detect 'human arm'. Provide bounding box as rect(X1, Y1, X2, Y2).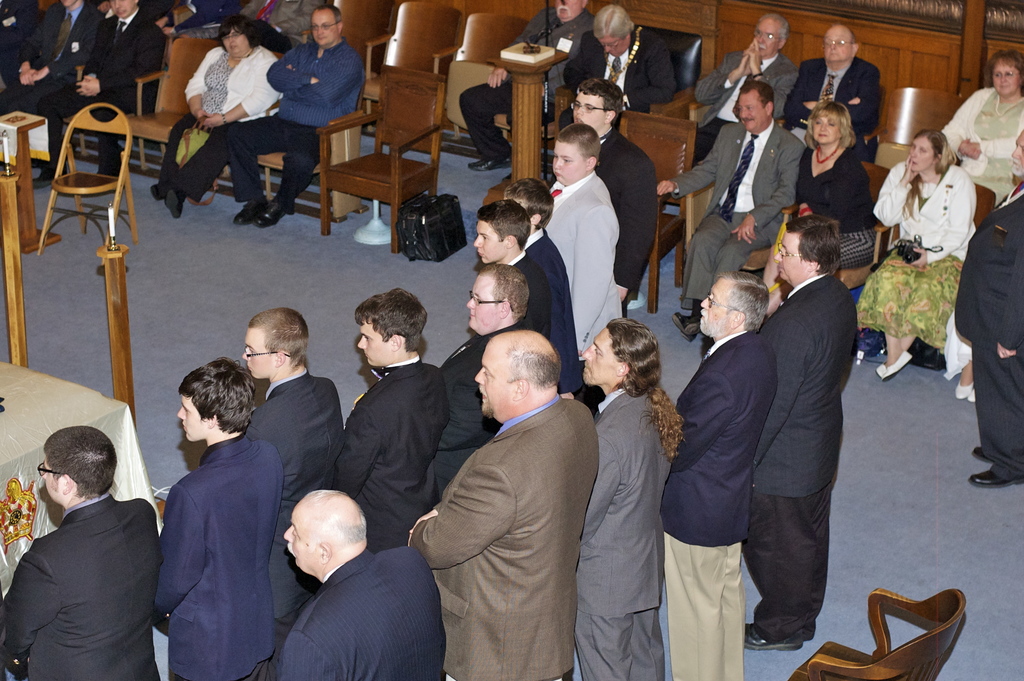
rect(909, 184, 980, 268).
